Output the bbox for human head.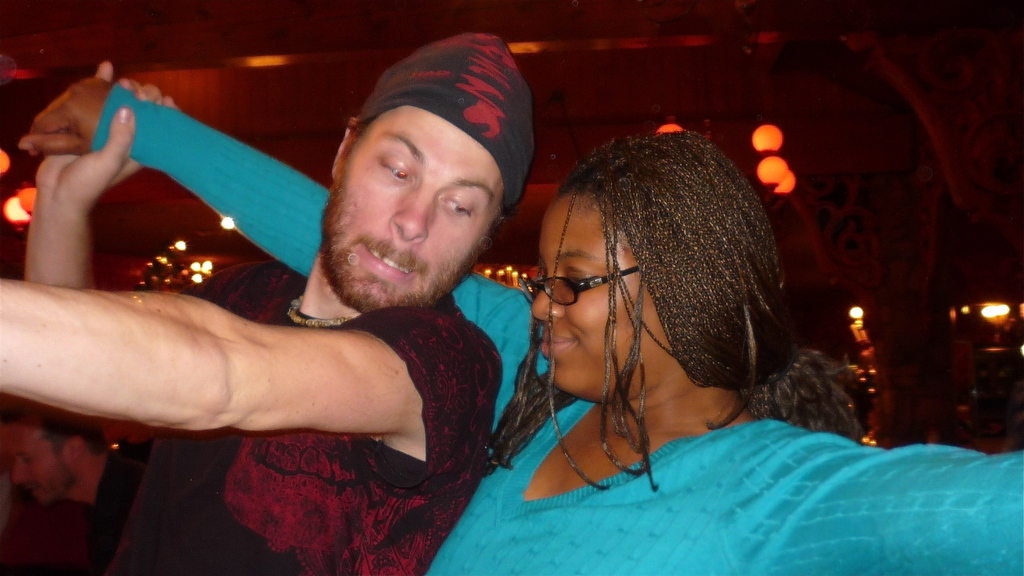
pyautogui.locateOnScreen(0, 409, 113, 510).
